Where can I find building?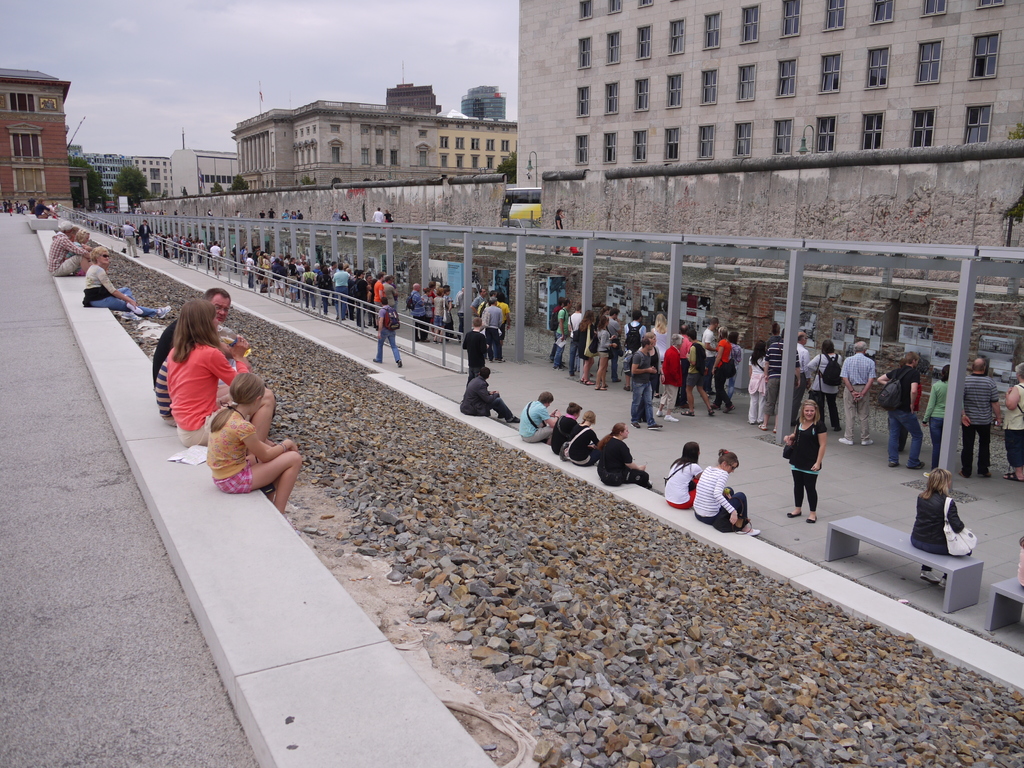
You can find it at 385, 85, 440, 116.
